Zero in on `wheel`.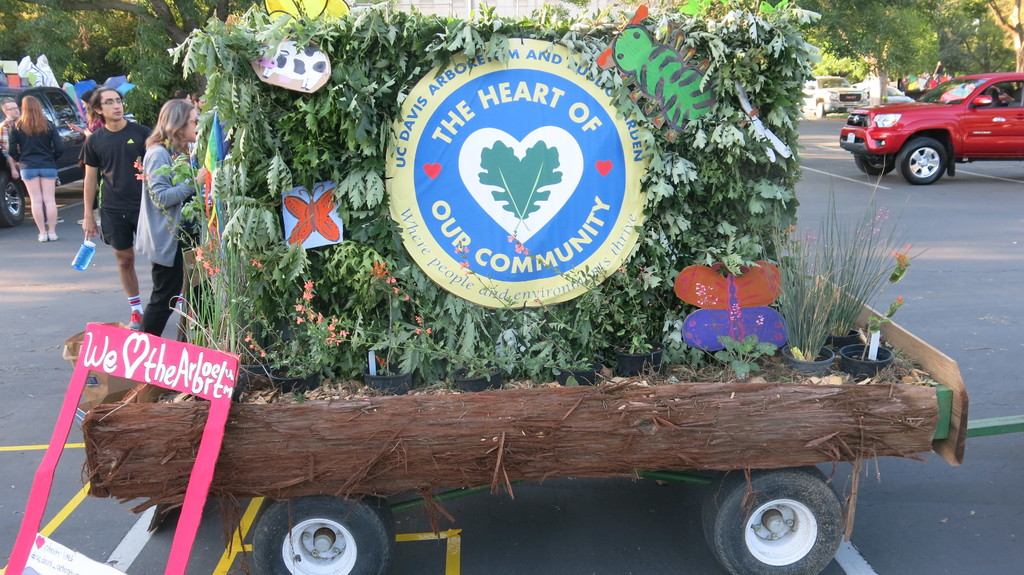
Zeroed in: [901,138,946,187].
